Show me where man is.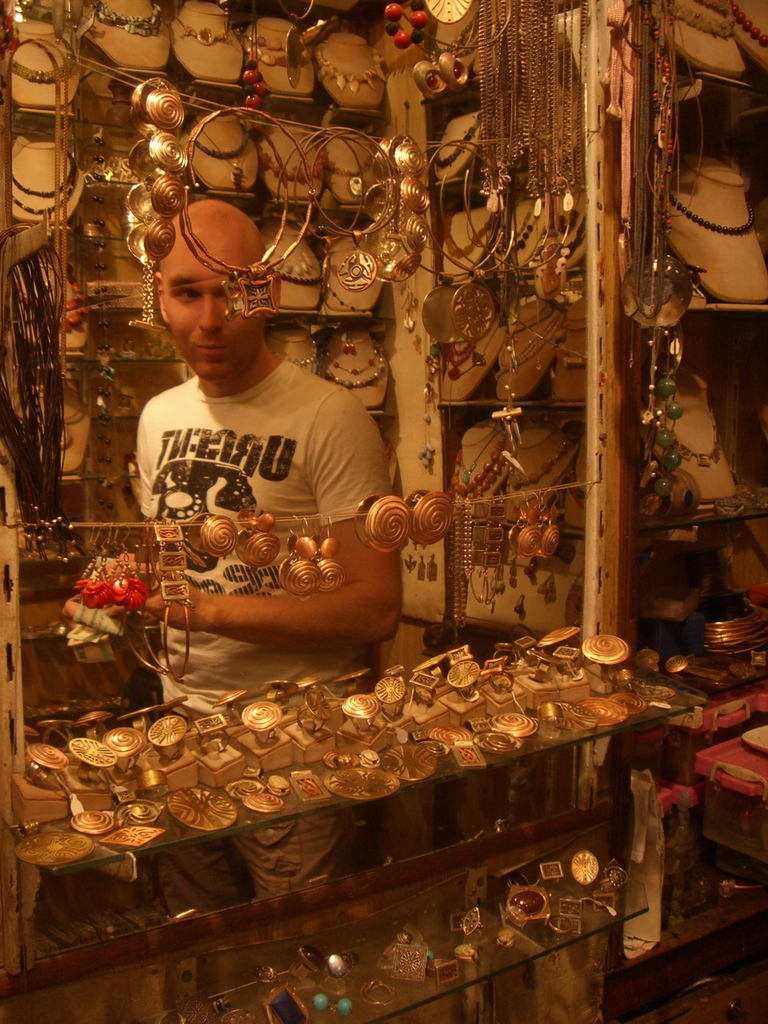
man is at [left=102, top=212, right=411, bottom=669].
